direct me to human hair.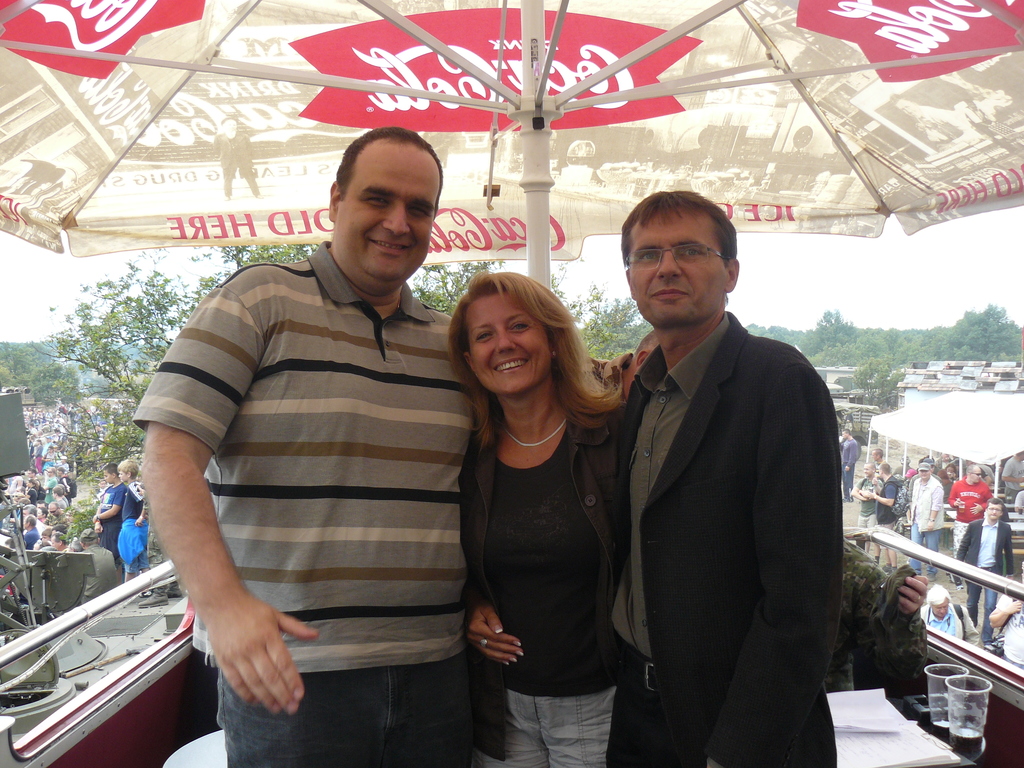
Direction: <bbox>333, 124, 442, 220</bbox>.
